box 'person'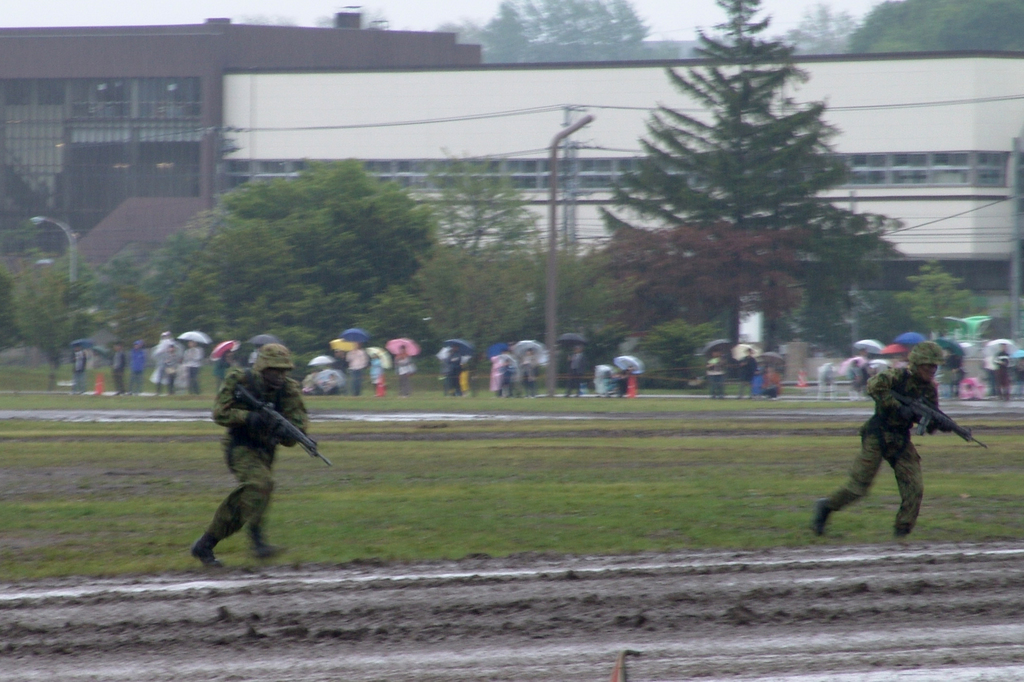
<bbox>497, 360, 523, 392</bbox>
